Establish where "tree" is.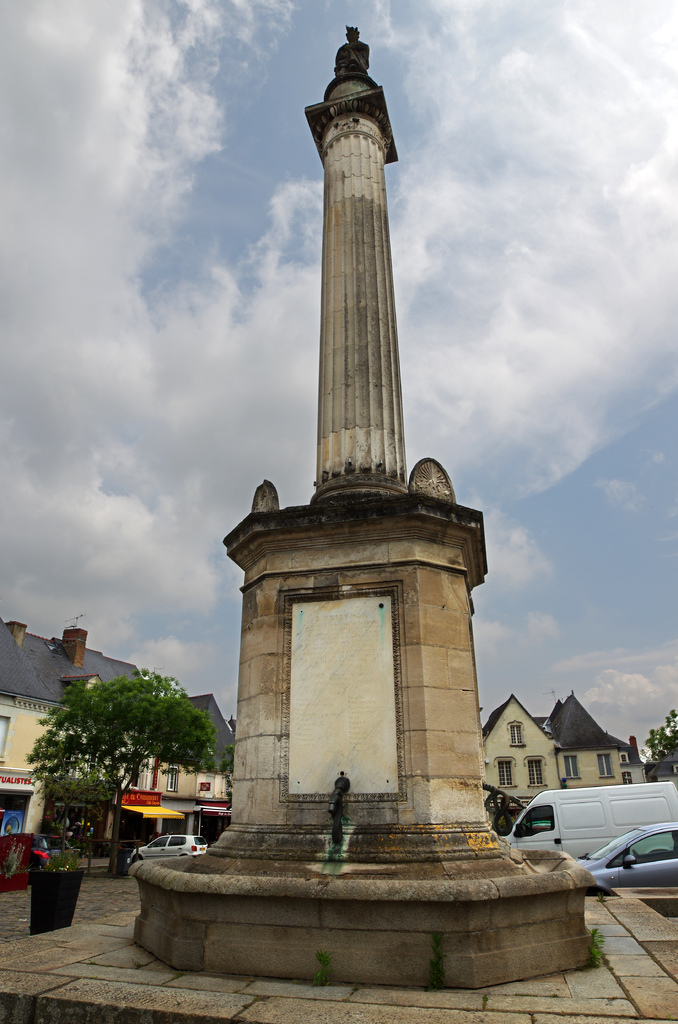
Established at [643,710,677,760].
